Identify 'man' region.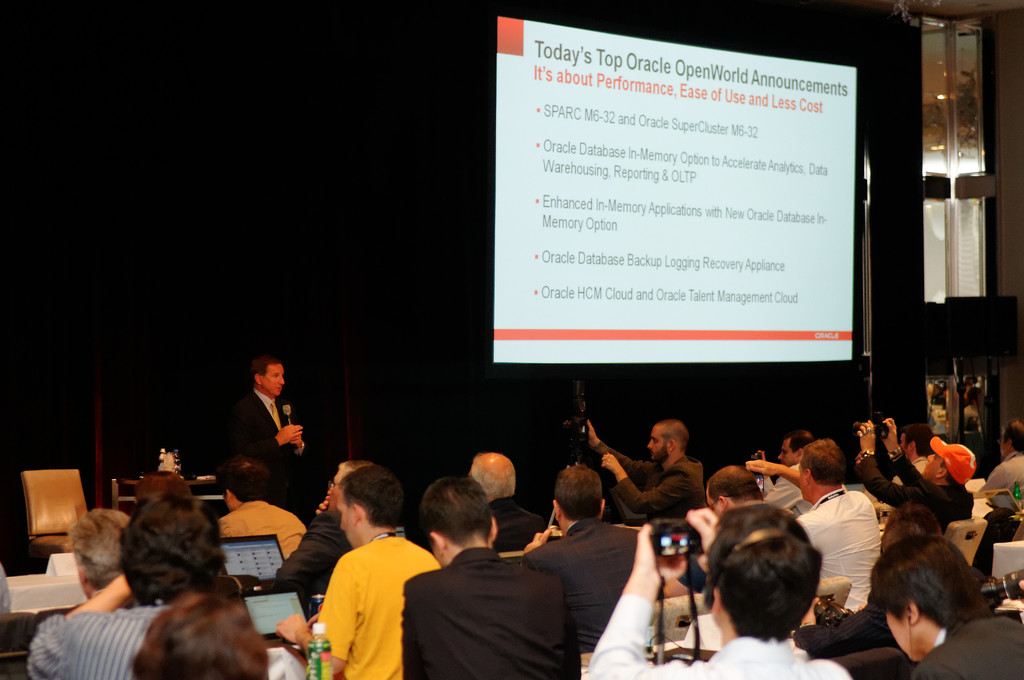
Region: (left=975, top=435, right=1023, bottom=506).
